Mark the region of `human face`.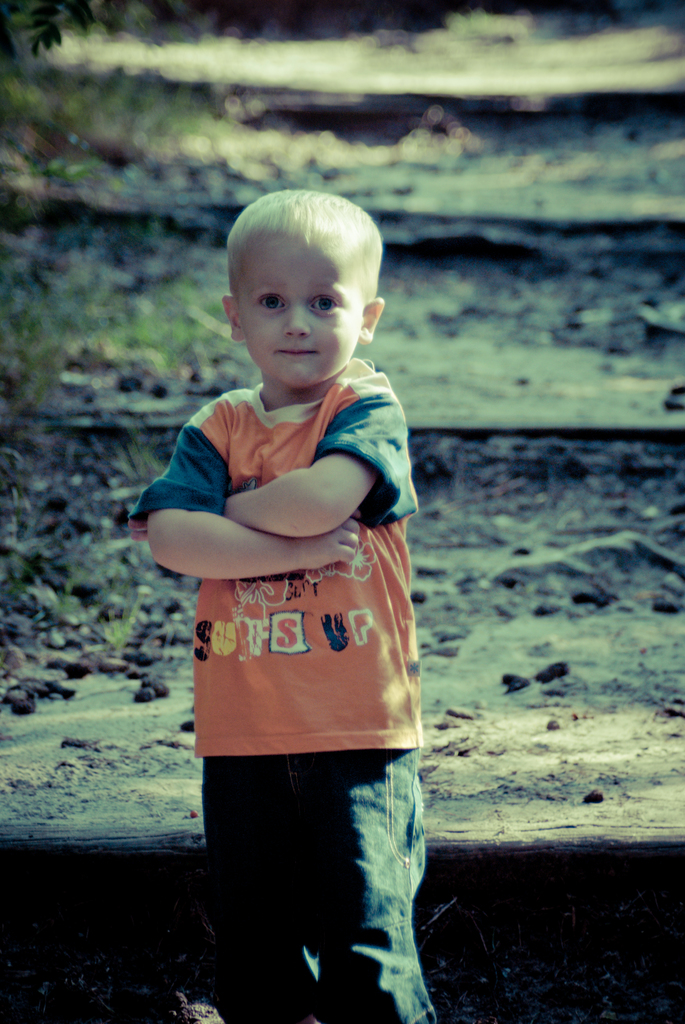
Region: {"left": 225, "top": 220, "right": 358, "bottom": 391}.
